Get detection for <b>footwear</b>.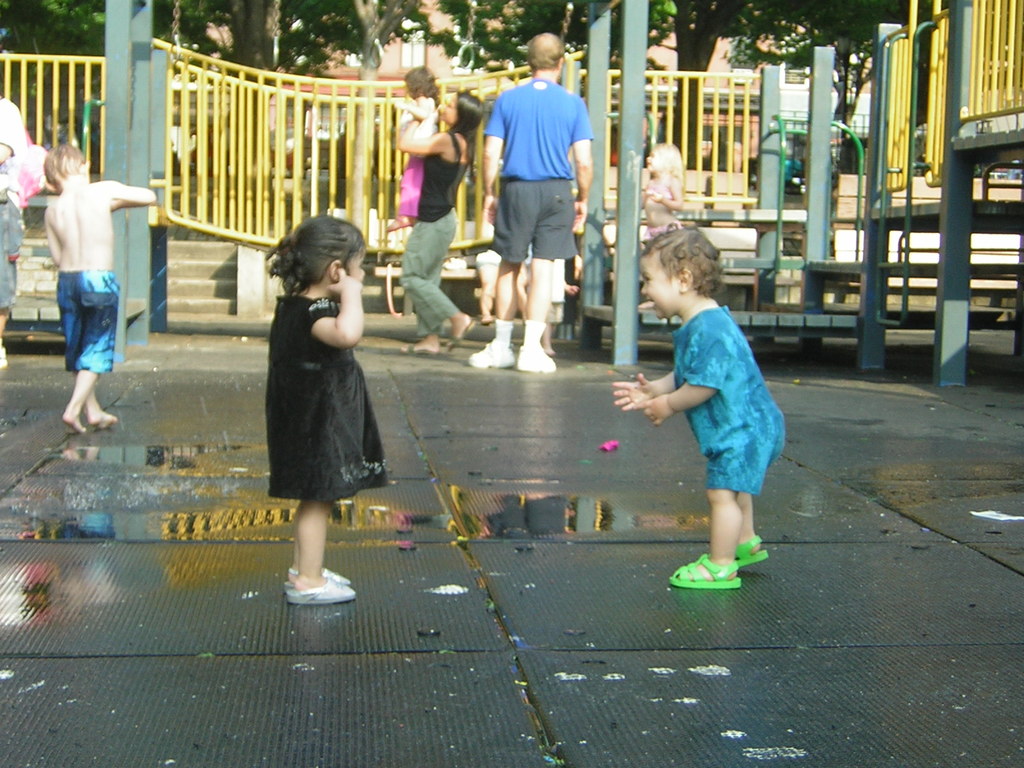
Detection: 666 548 743 586.
